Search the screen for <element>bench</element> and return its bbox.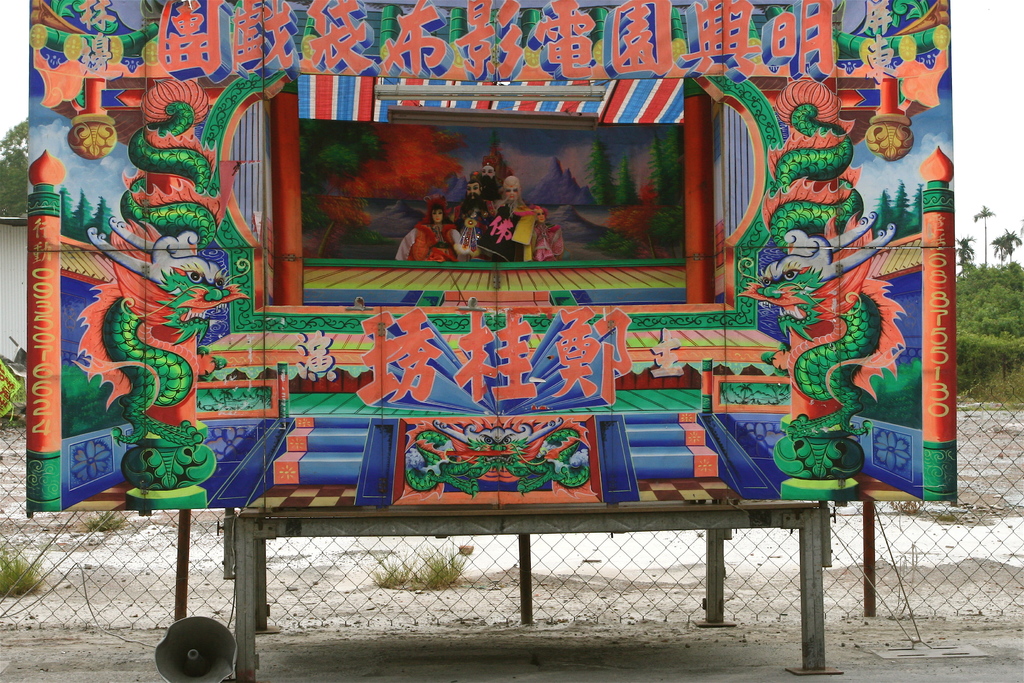
Found: bbox=[229, 493, 841, 682].
